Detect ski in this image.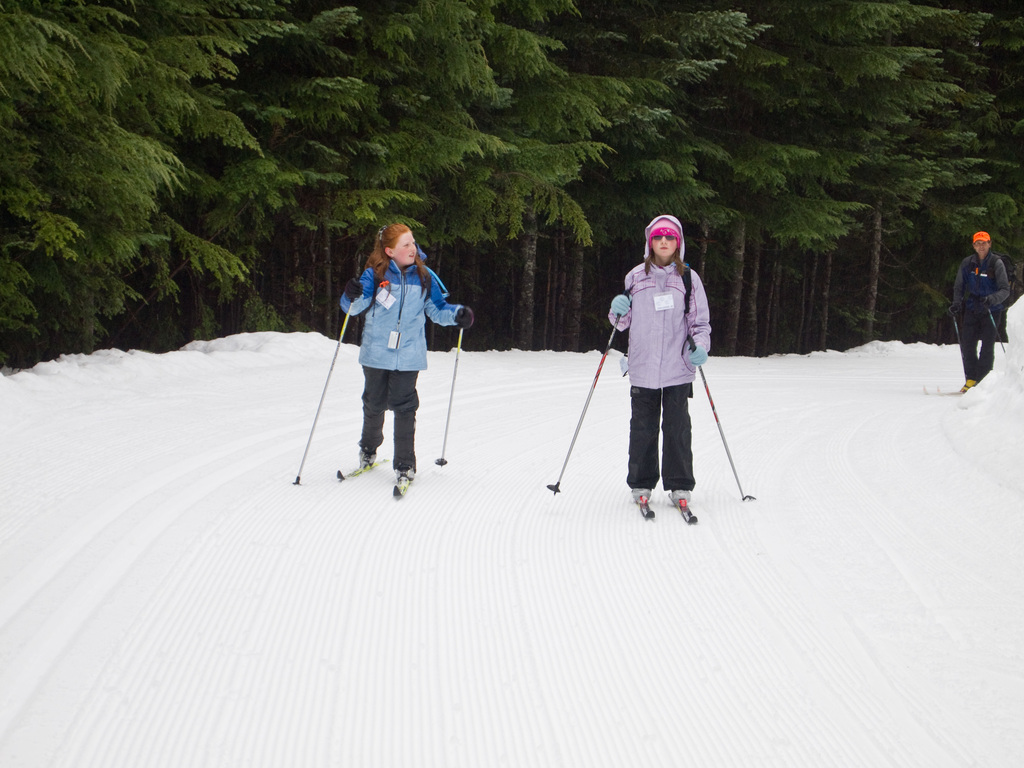
Detection: x1=636, y1=497, x2=657, y2=520.
